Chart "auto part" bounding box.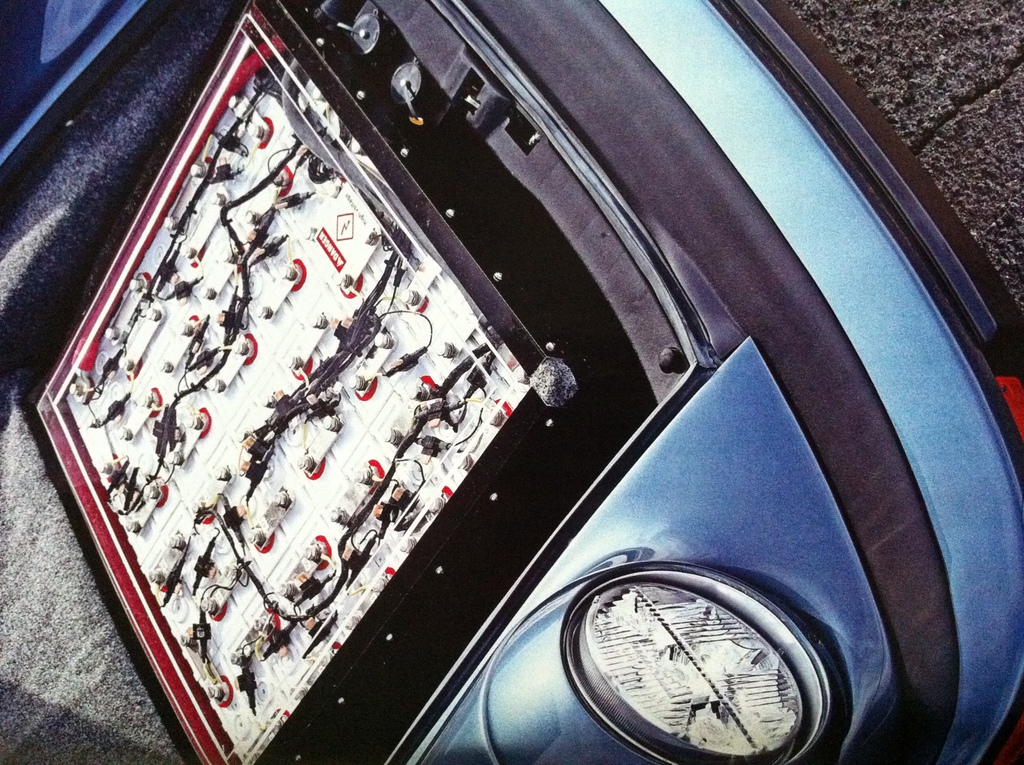
Charted: rect(531, 529, 872, 764).
